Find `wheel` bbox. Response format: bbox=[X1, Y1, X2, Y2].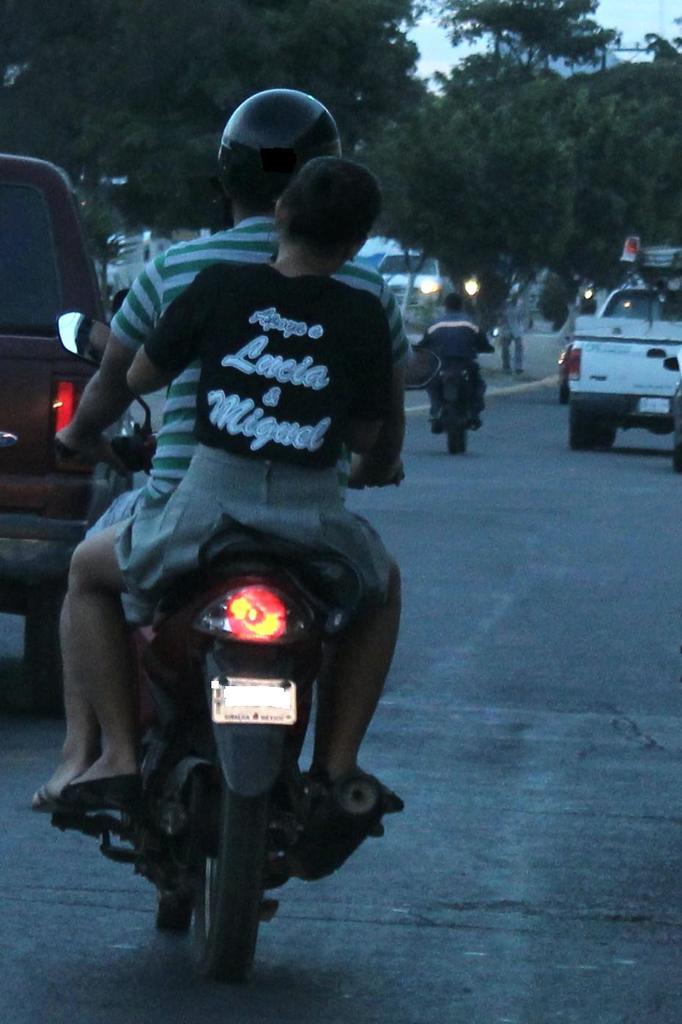
bbox=[26, 597, 63, 718].
